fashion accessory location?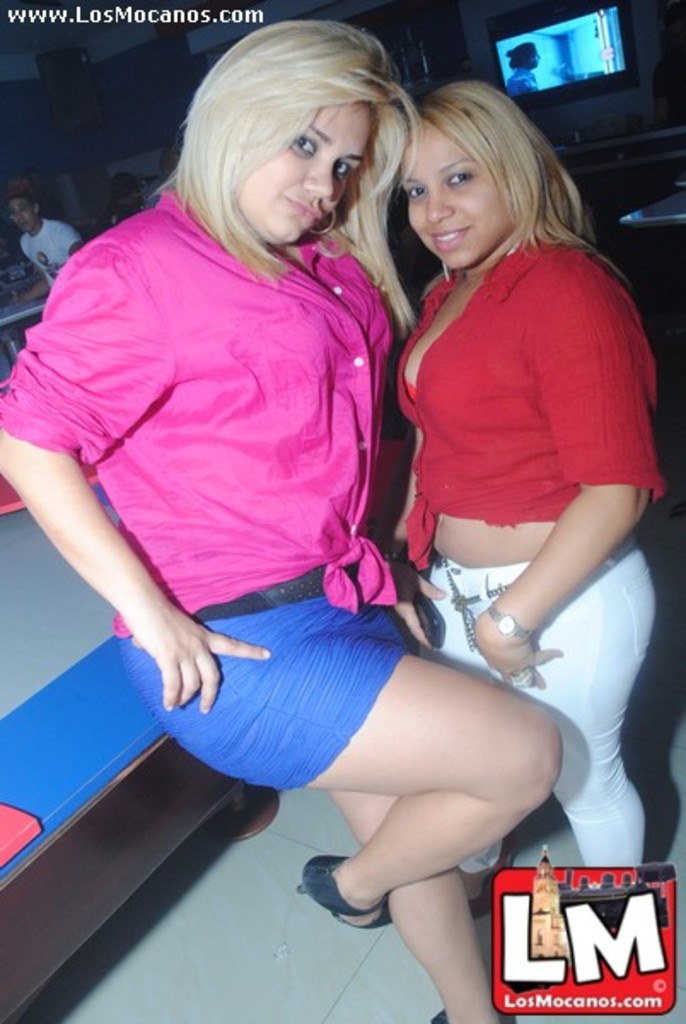
box=[295, 860, 389, 932]
